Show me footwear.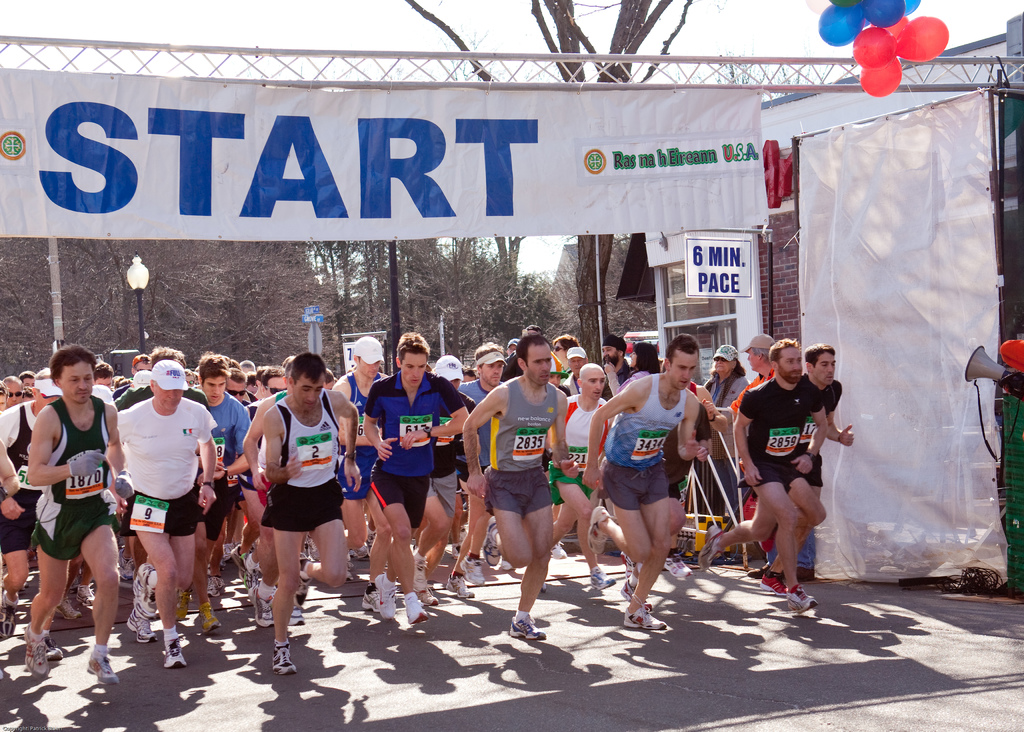
footwear is here: box=[175, 590, 193, 618].
